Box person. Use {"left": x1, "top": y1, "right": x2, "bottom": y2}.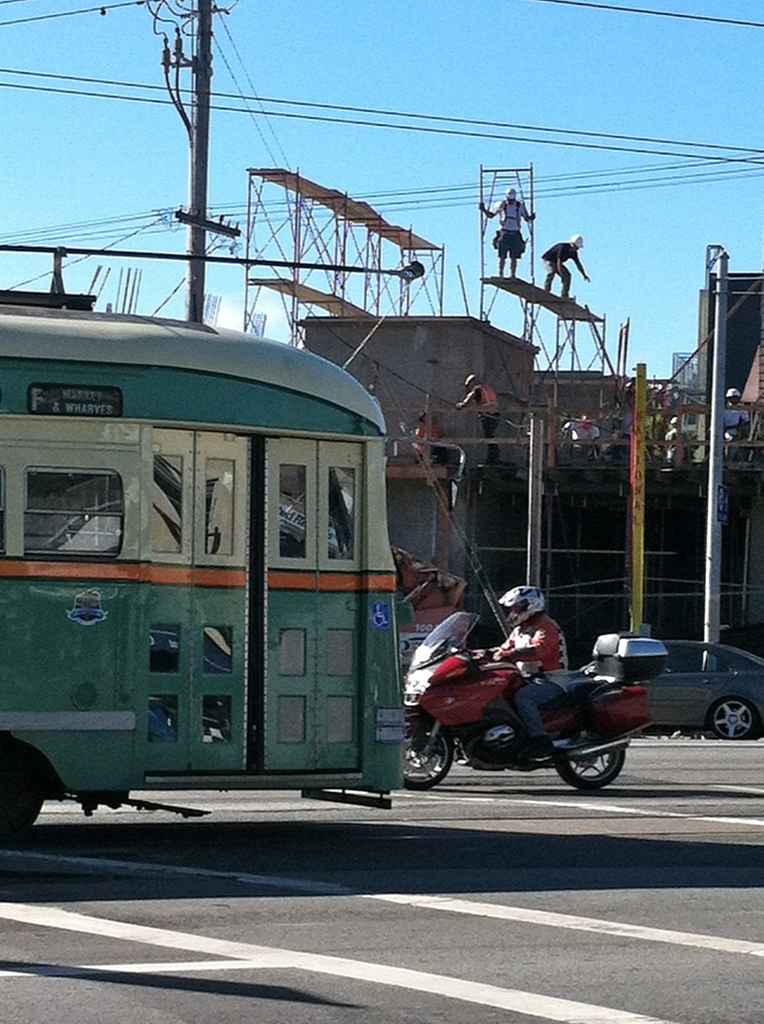
{"left": 471, "top": 580, "right": 573, "bottom": 764}.
